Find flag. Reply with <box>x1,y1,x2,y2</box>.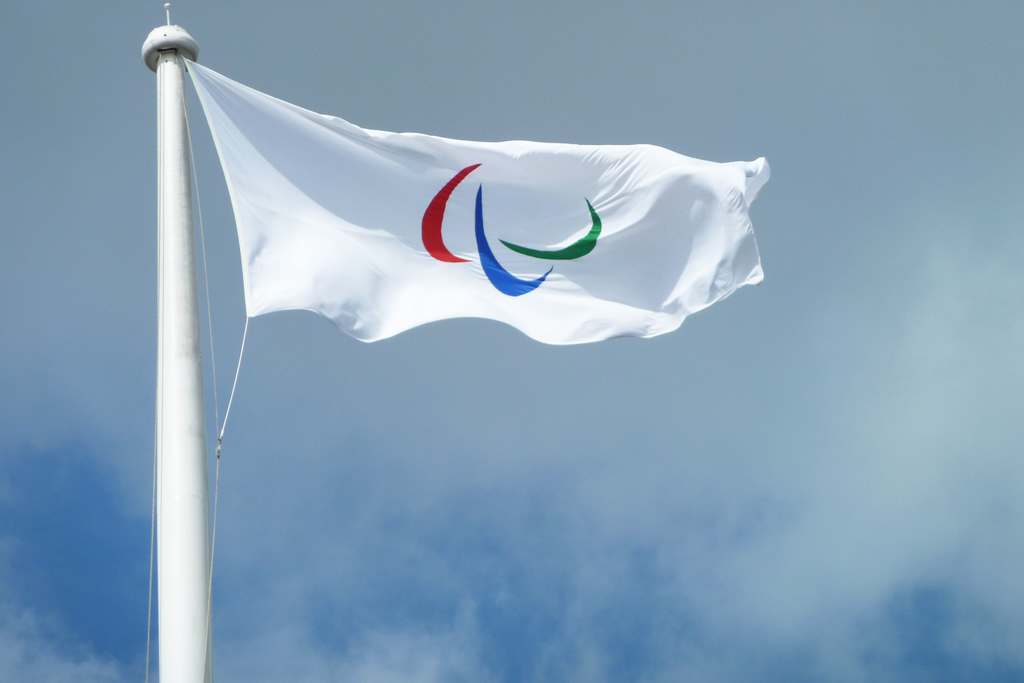
<box>200,104,752,375</box>.
